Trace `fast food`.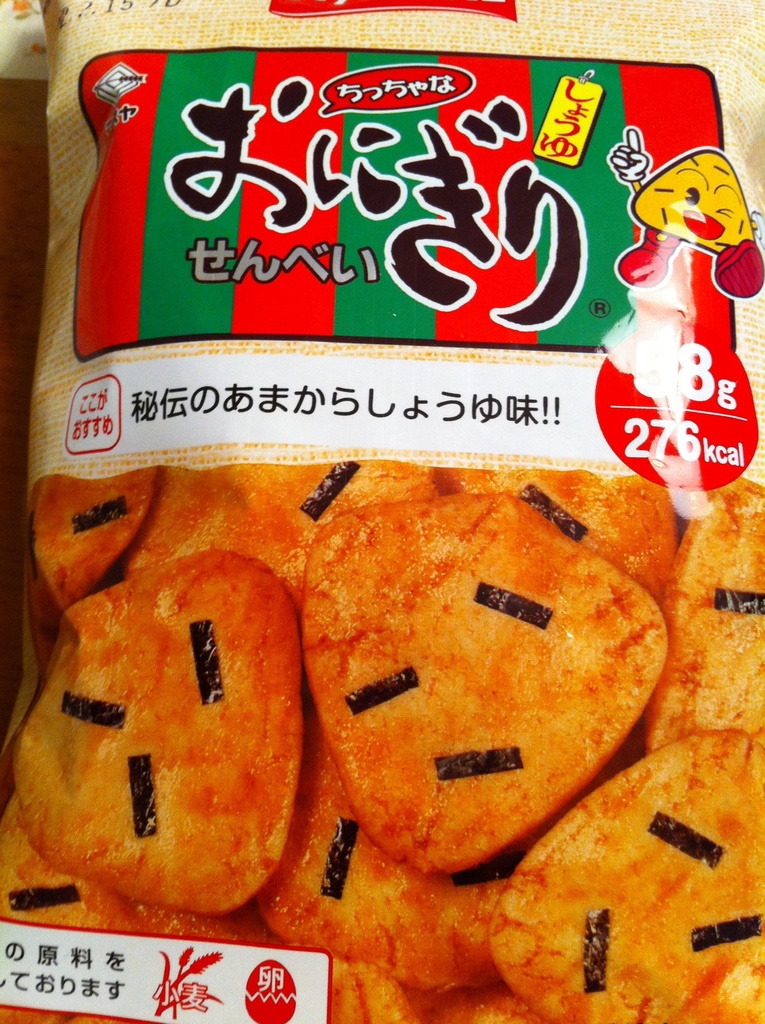
Traced to (241, 705, 526, 981).
